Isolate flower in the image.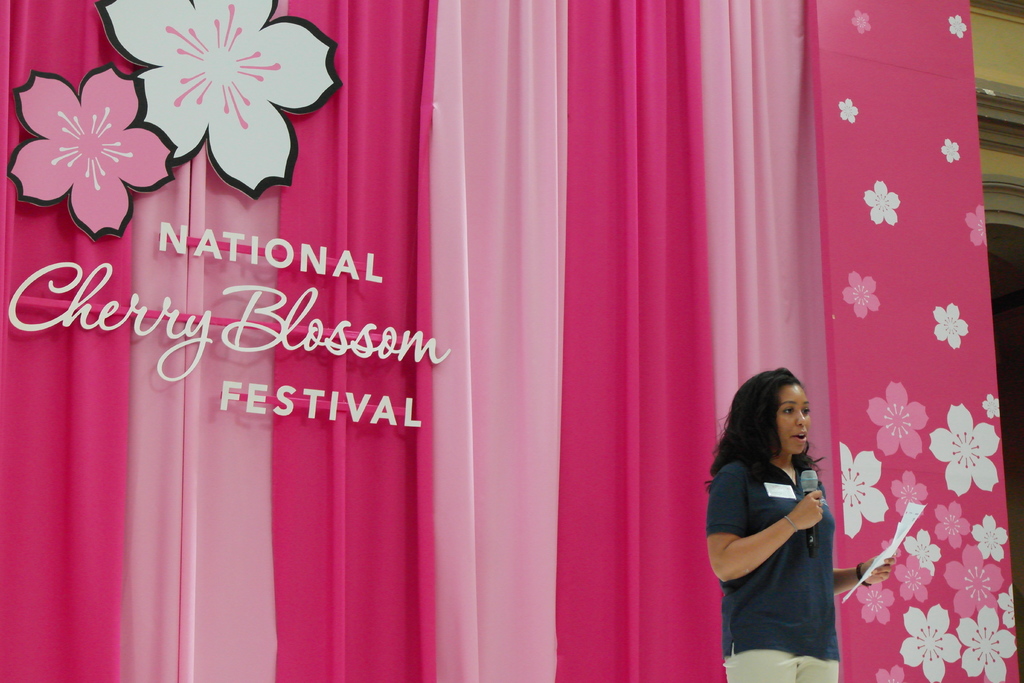
Isolated region: 889,469,929,519.
